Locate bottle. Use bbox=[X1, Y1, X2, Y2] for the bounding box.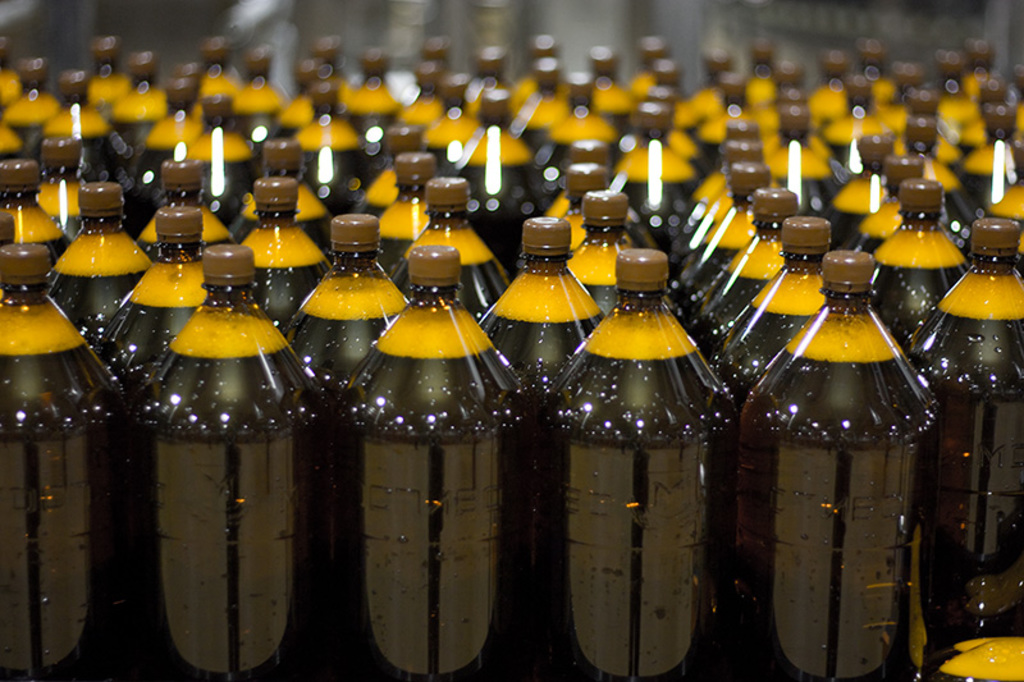
bbox=[819, 73, 900, 170].
